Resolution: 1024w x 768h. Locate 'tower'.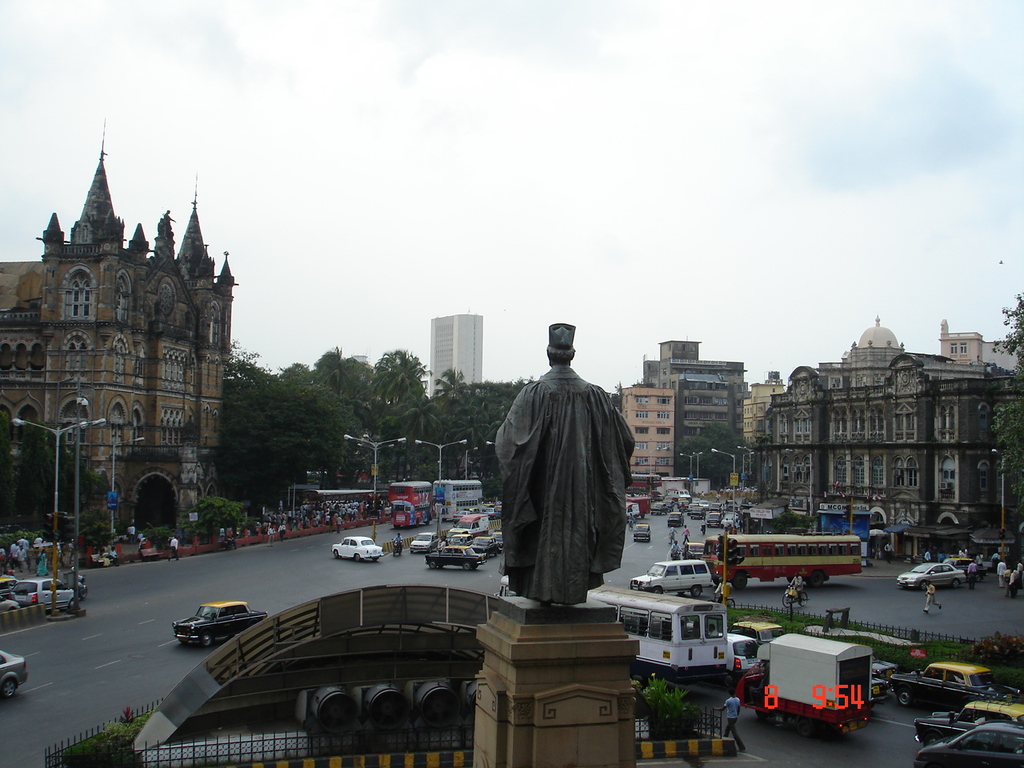
<region>12, 107, 258, 542</region>.
